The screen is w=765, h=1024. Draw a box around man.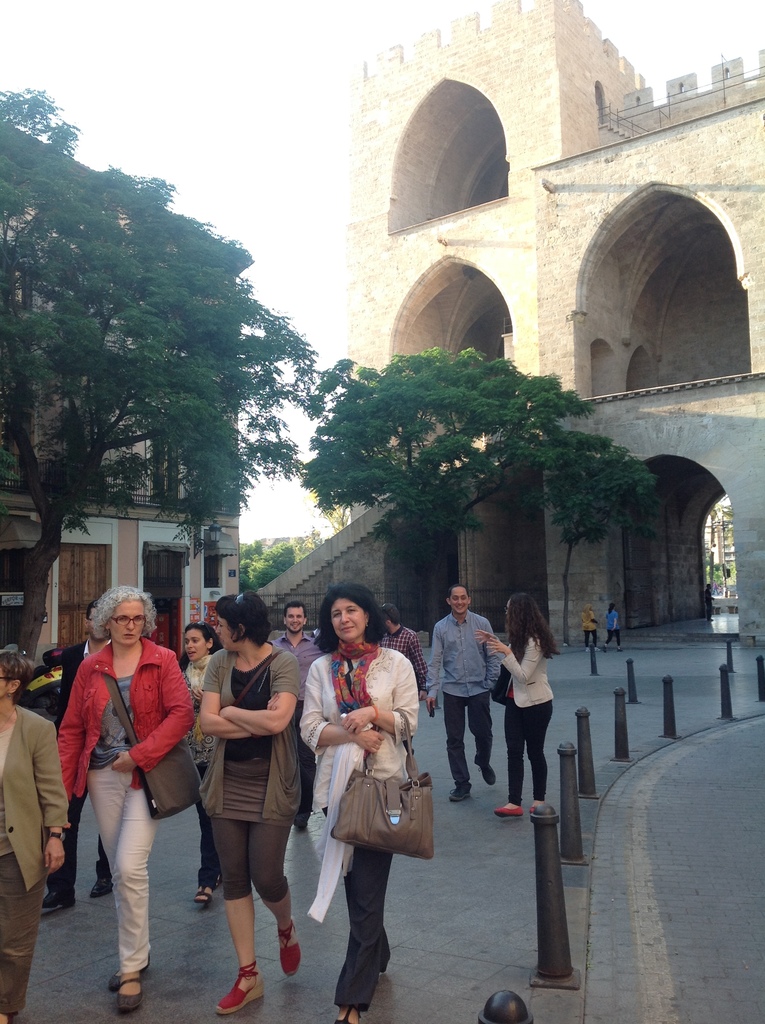
379, 603, 431, 753.
